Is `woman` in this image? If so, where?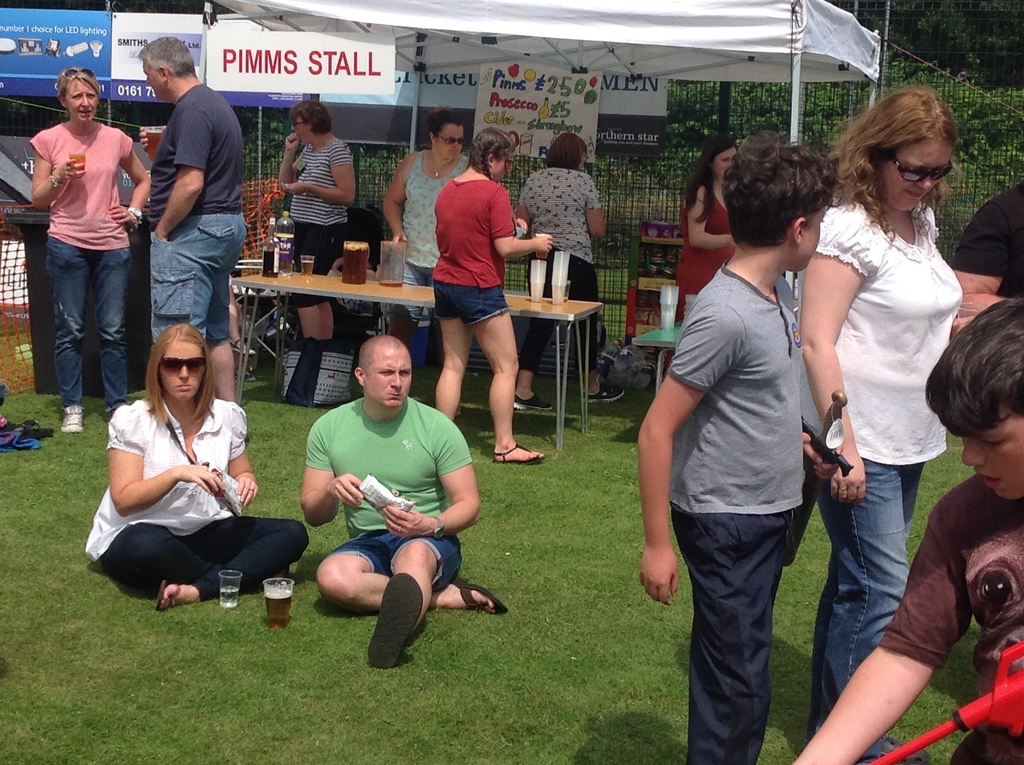
Yes, at pyautogui.locateOnScreen(678, 145, 741, 341).
